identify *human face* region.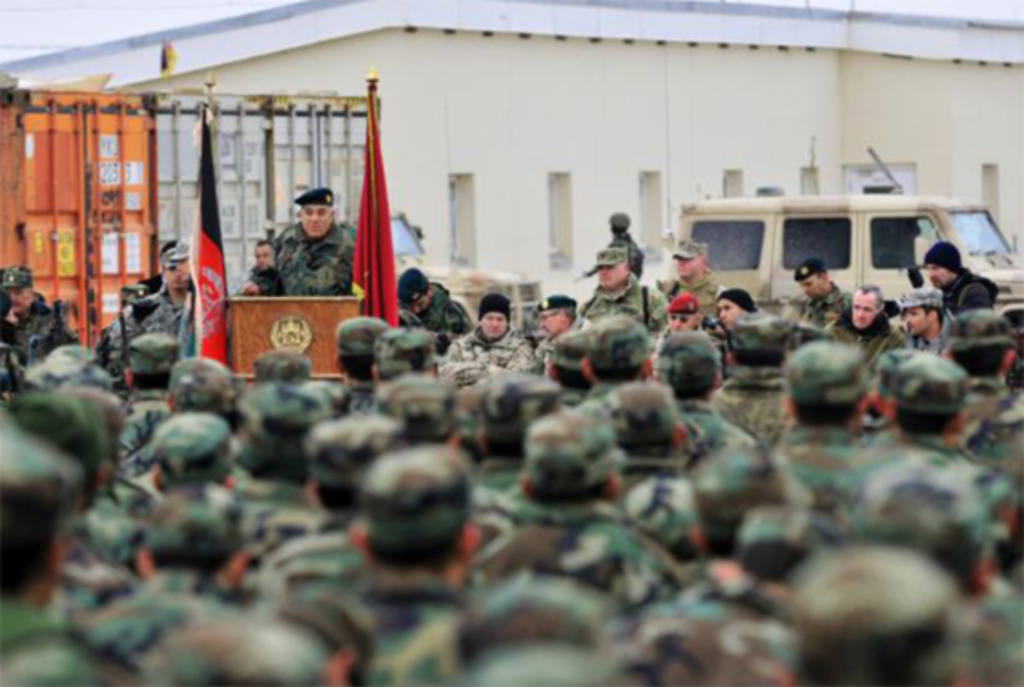
Region: (left=476, top=306, right=512, bottom=341).
